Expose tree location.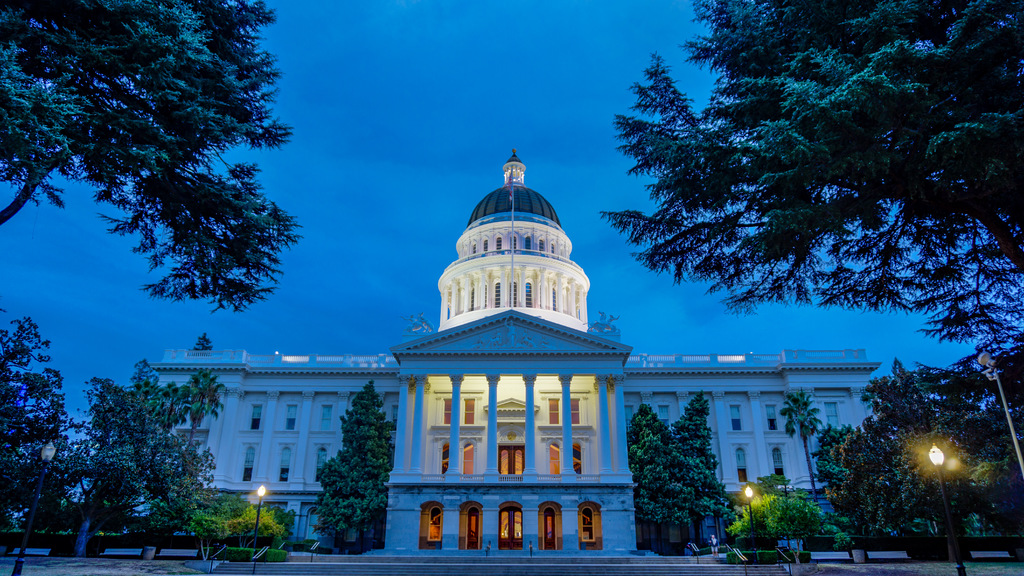
Exposed at (x1=728, y1=476, x2=850, y2=564).
